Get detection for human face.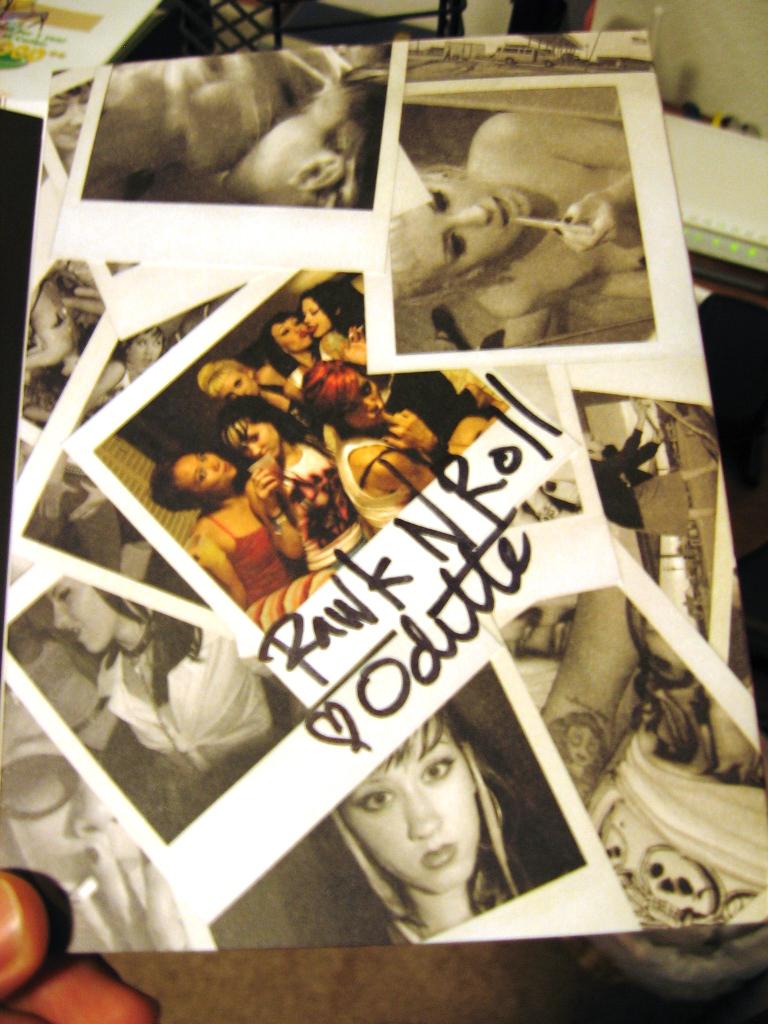
Detection: x1=268 y1=318 x2=314 y2=353.
